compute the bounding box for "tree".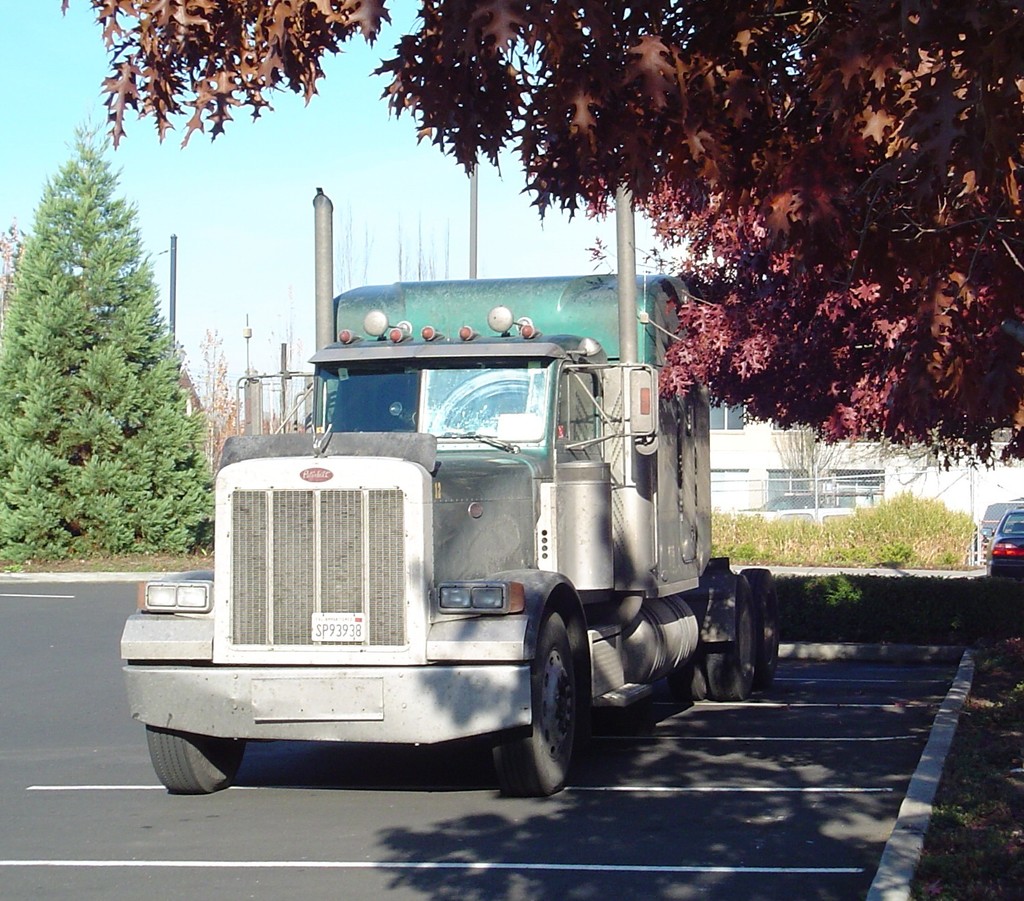
pyautogui.locateOnScreen(49, 0, 1023, 480).
